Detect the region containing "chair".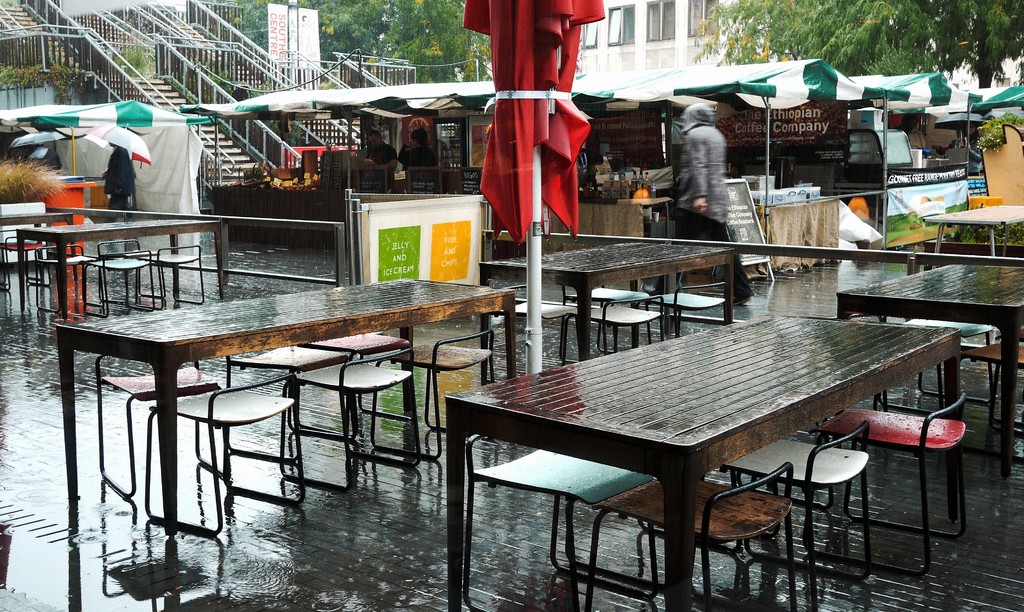
{"x1": 93, "y1": 249, "x2": 156, "y2": 326}.
